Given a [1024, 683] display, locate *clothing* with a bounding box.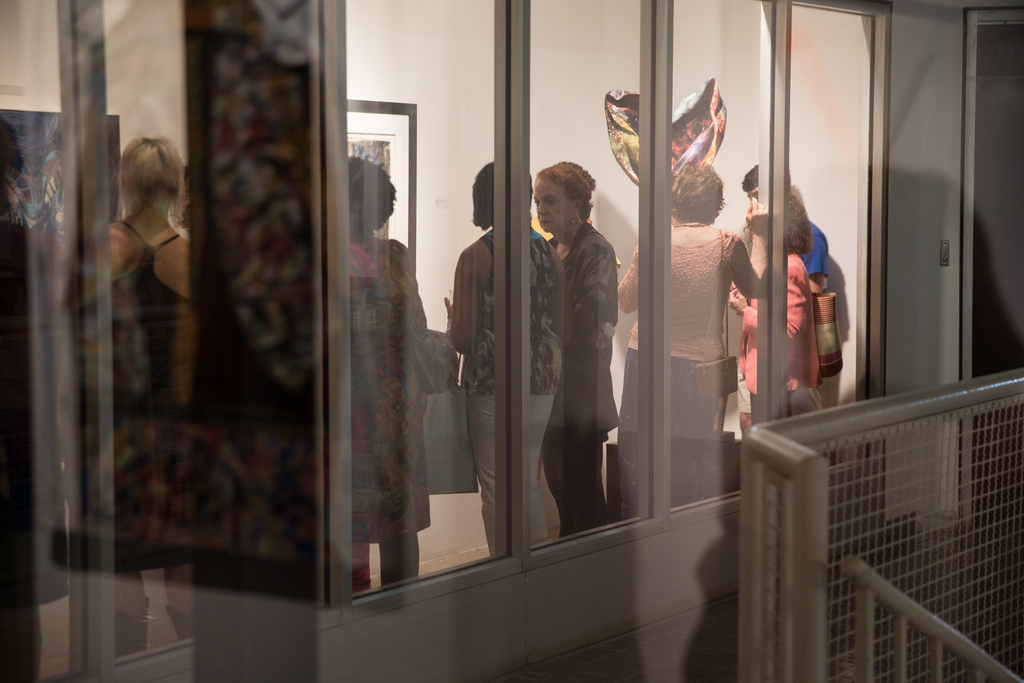
Located: box=[348, 220, 432, 546].
